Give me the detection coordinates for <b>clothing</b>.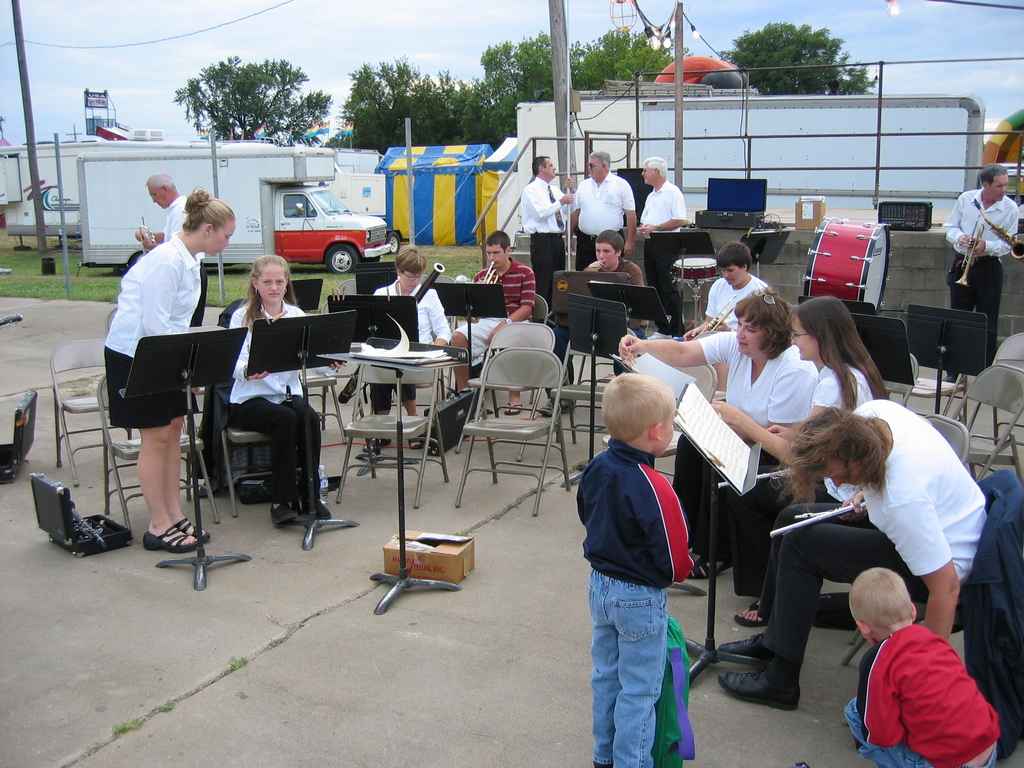
586/255/640/292.
